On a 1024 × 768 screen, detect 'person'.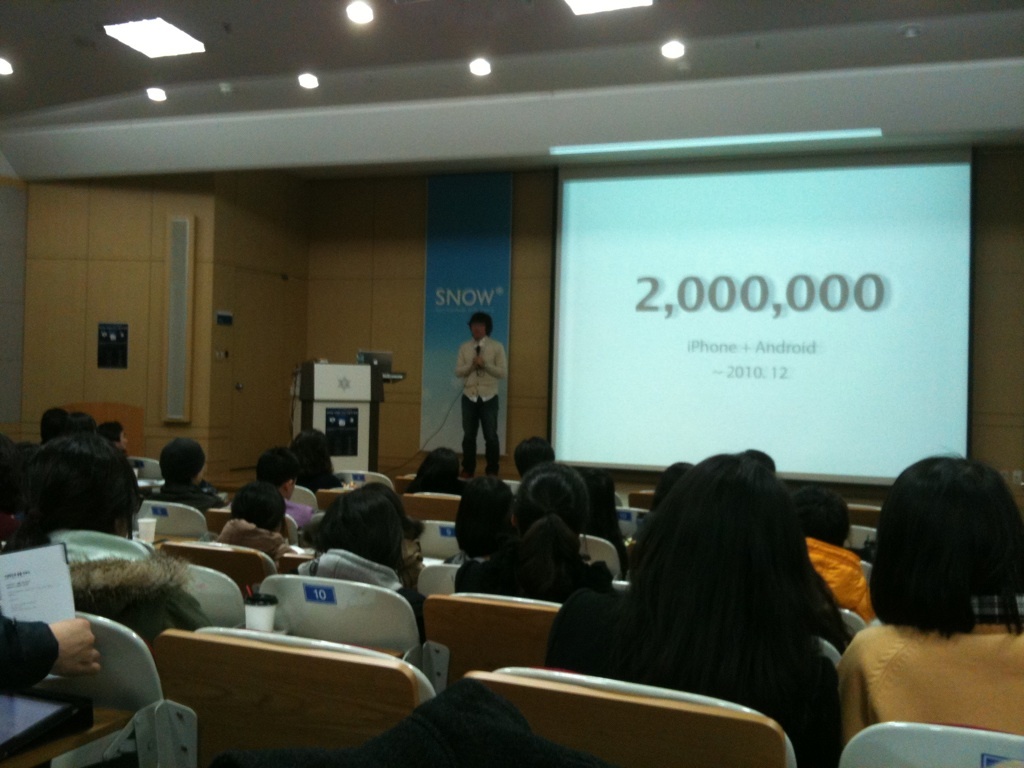
select_region(297, 480, 433, 653).
